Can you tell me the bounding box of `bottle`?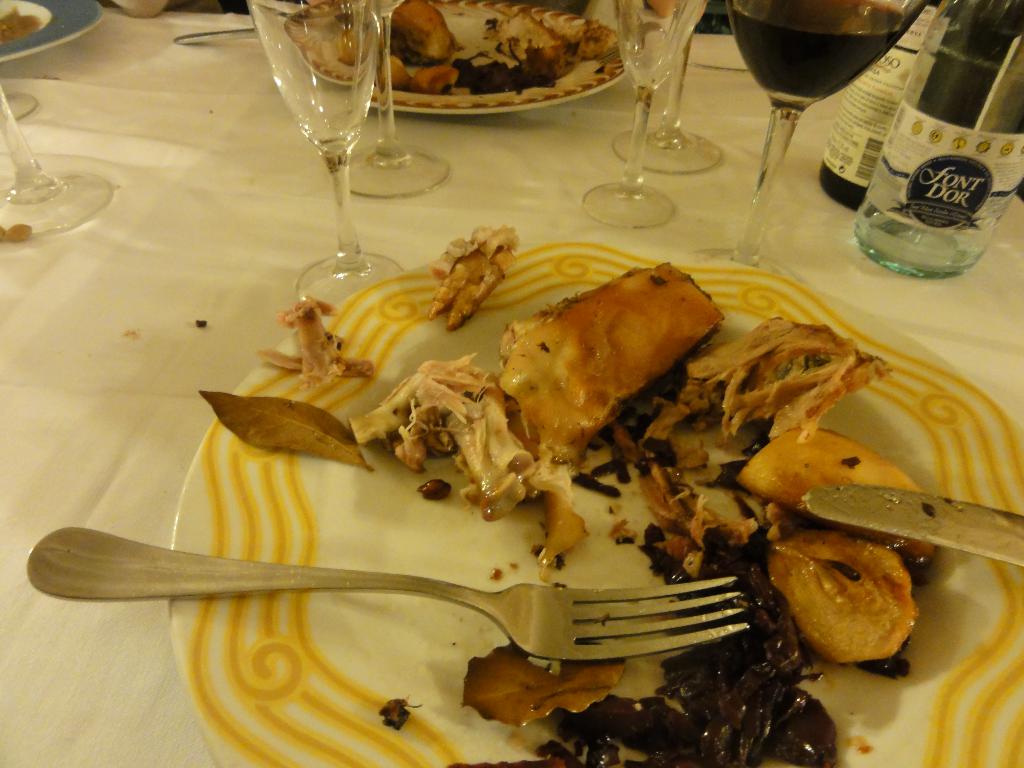
823/0/942/200.
